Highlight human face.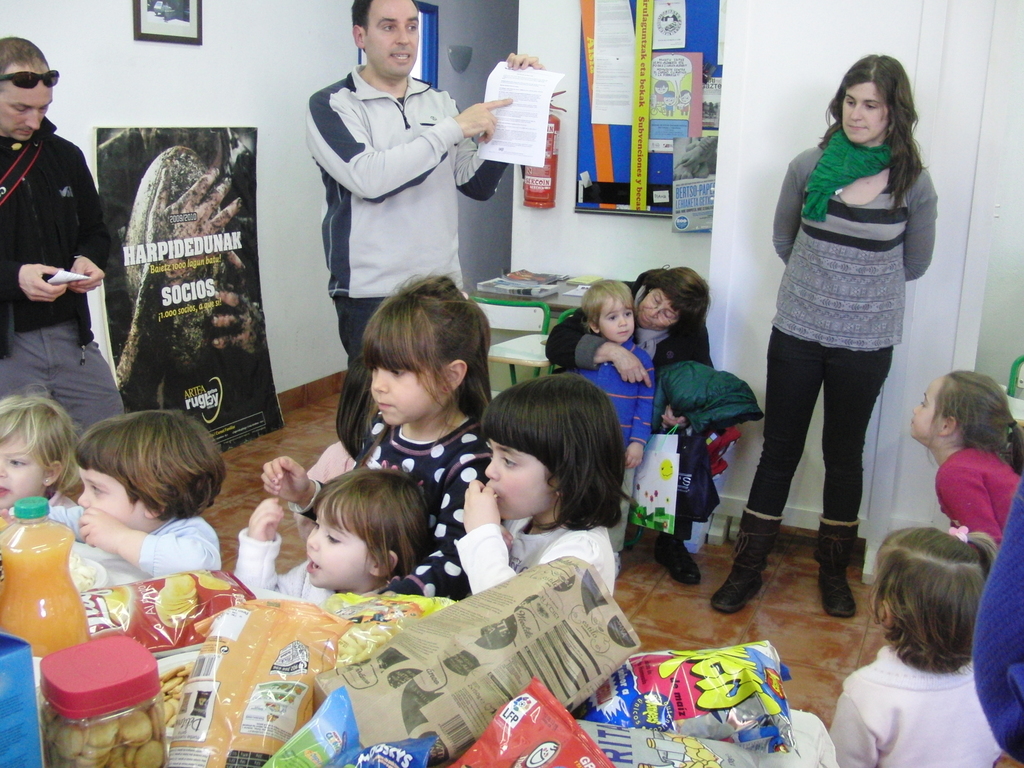
Highlighted region: 372,4,418,76.
